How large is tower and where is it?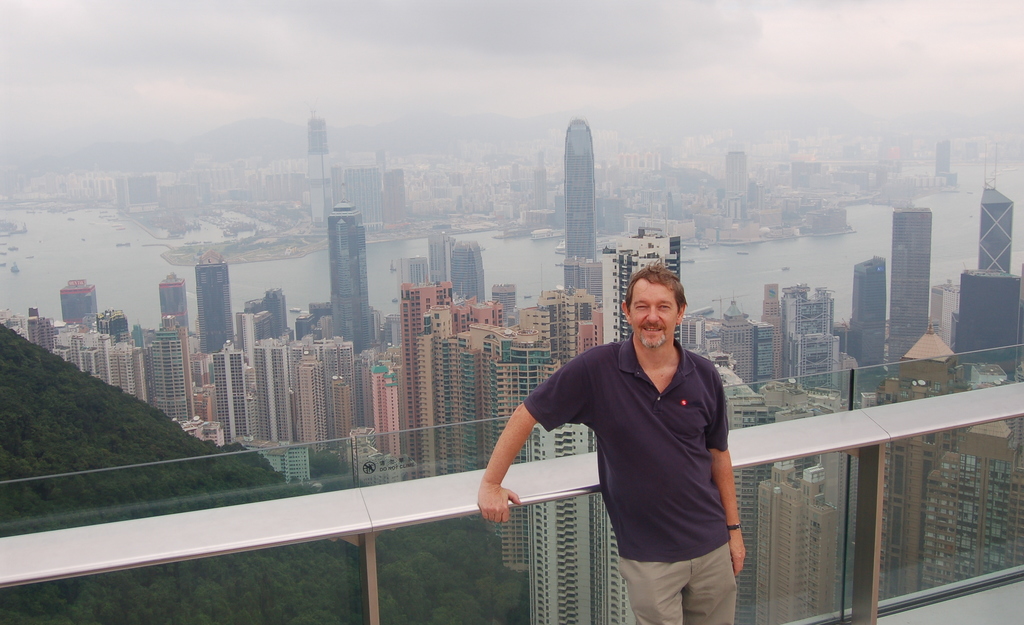
Bounding box: (left=536, top=284, right=602, bottom=371).
